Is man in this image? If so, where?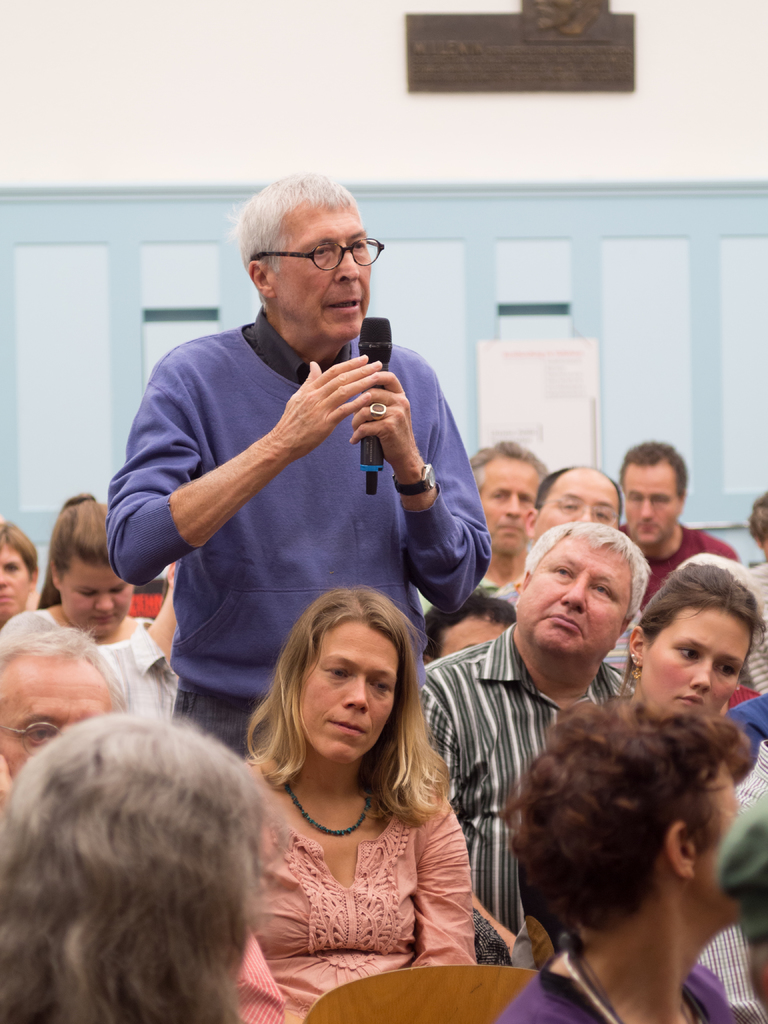
Yes, at [x1=497, y1=691, x2=767, y2=1023].
